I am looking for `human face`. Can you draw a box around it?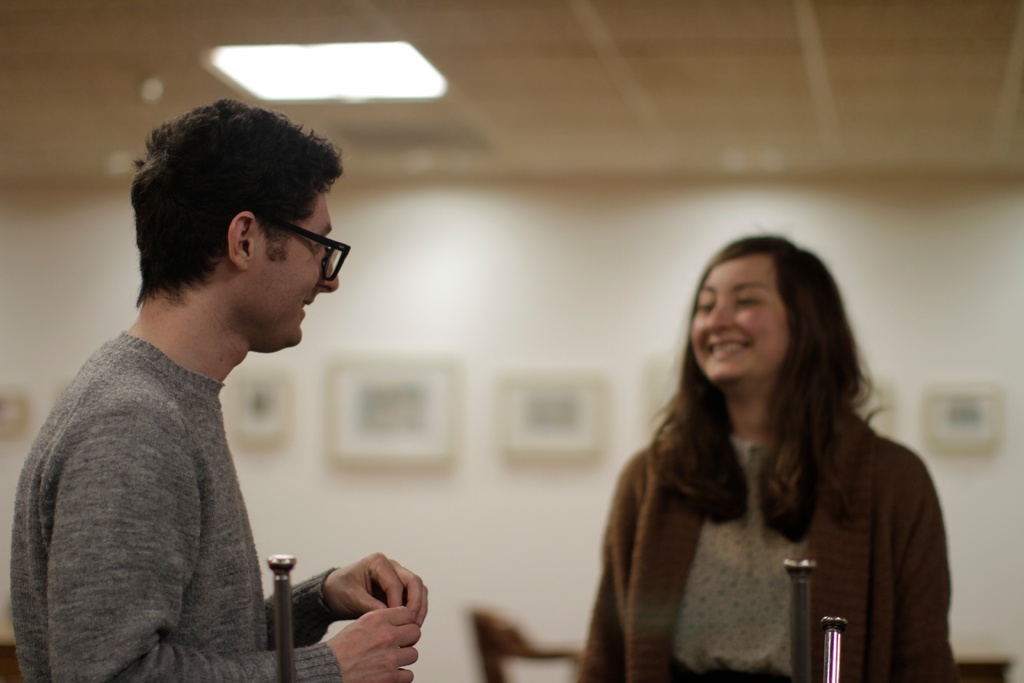
Sure, the bounding box is left=249, top=190, right=339, bottom=345.
